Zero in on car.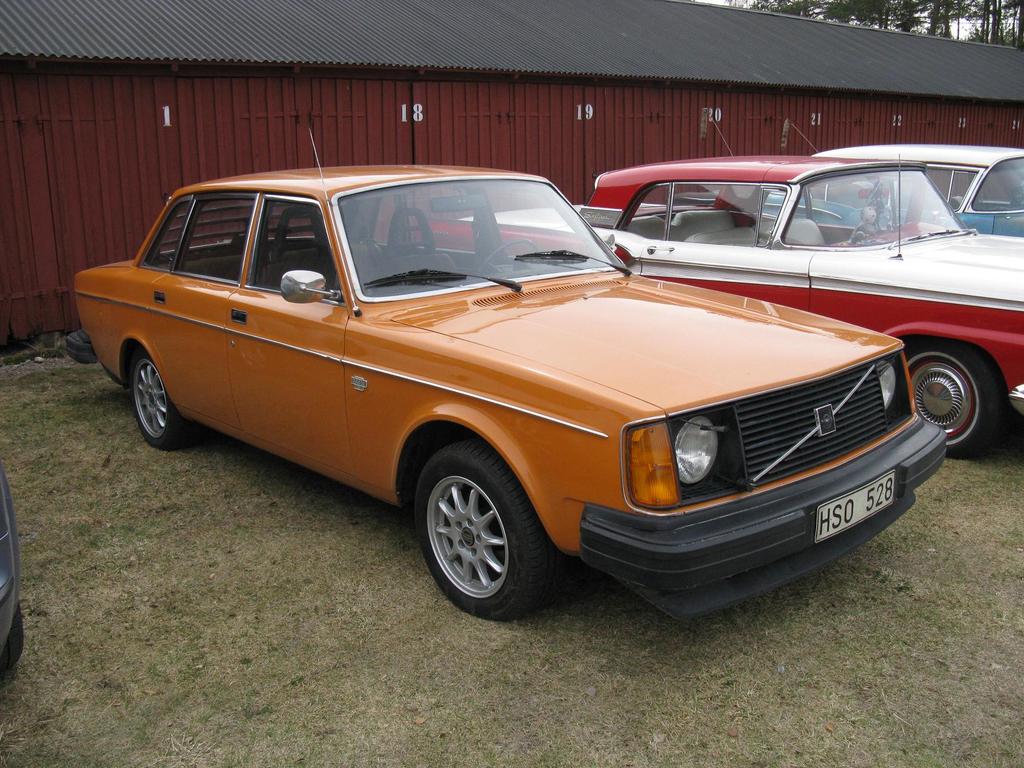
Zeroed in: locate(65, 129, 948, 620).
